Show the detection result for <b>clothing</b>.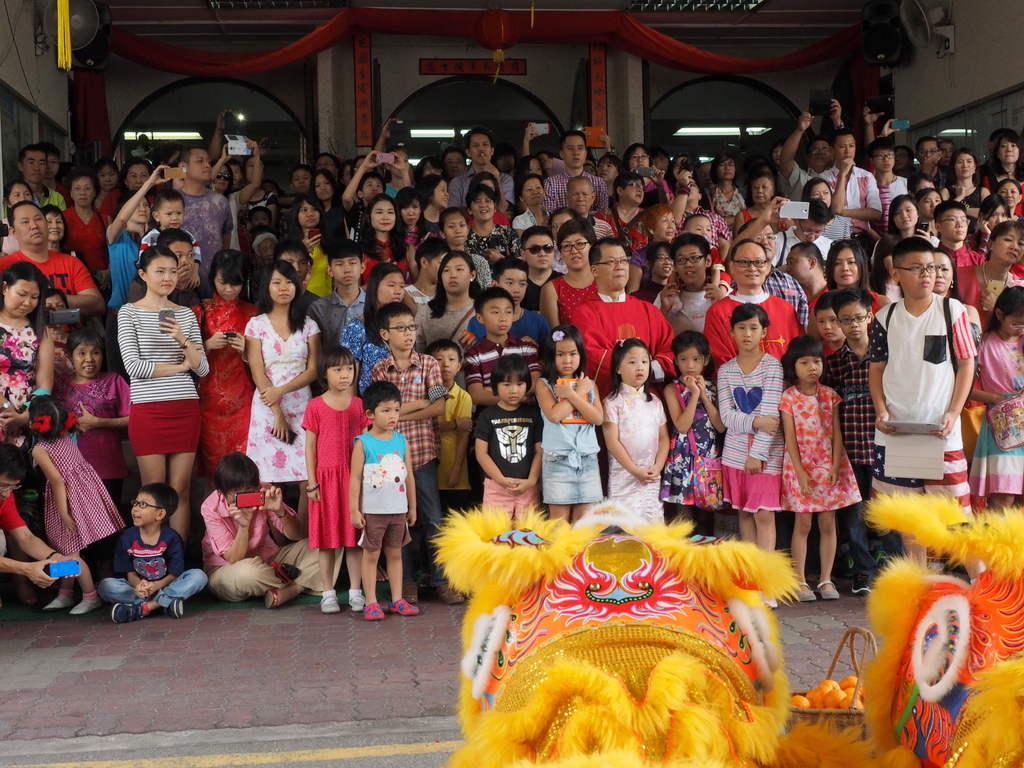
822 346 920 570.
